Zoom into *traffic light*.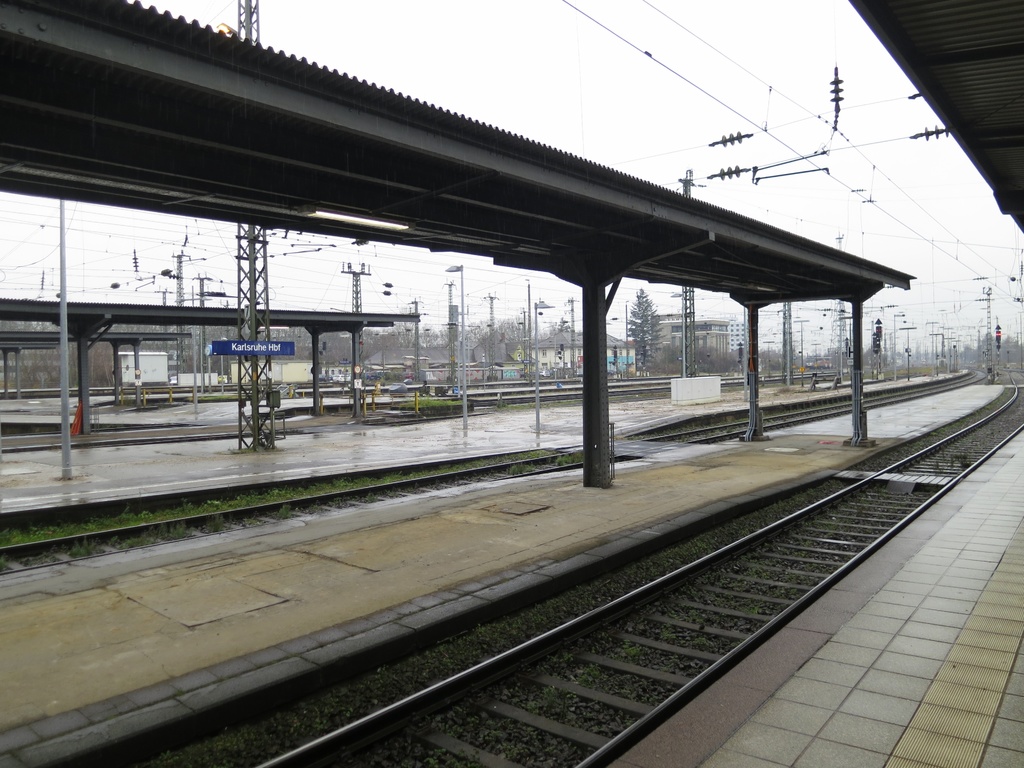
Zoom target: <region>996, 328, 1002, 350</region>.
